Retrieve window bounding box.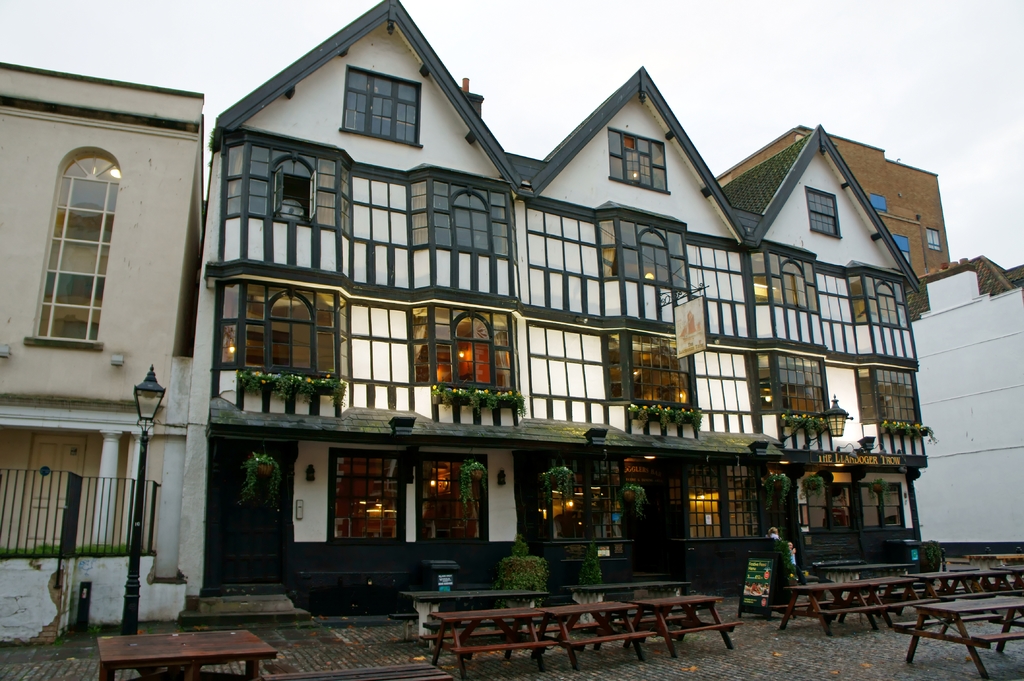
Bounding box: (x1=756, y1=252, x2=826, y2=312).
